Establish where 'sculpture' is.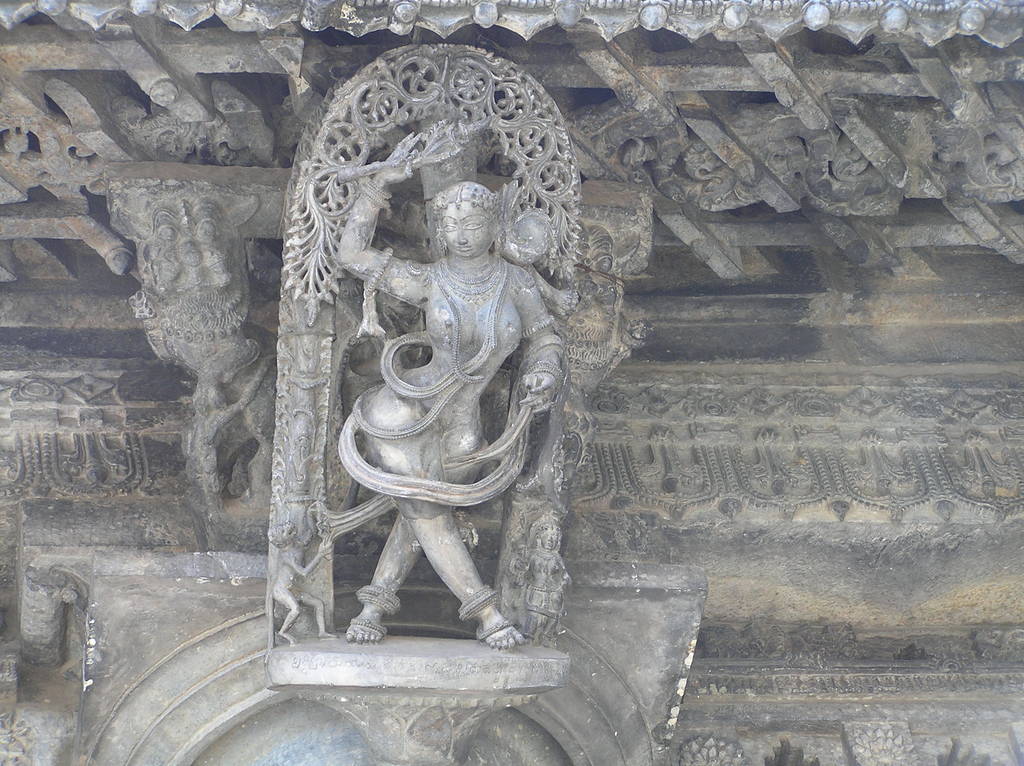
Established at [131, 92, 273, 179].
